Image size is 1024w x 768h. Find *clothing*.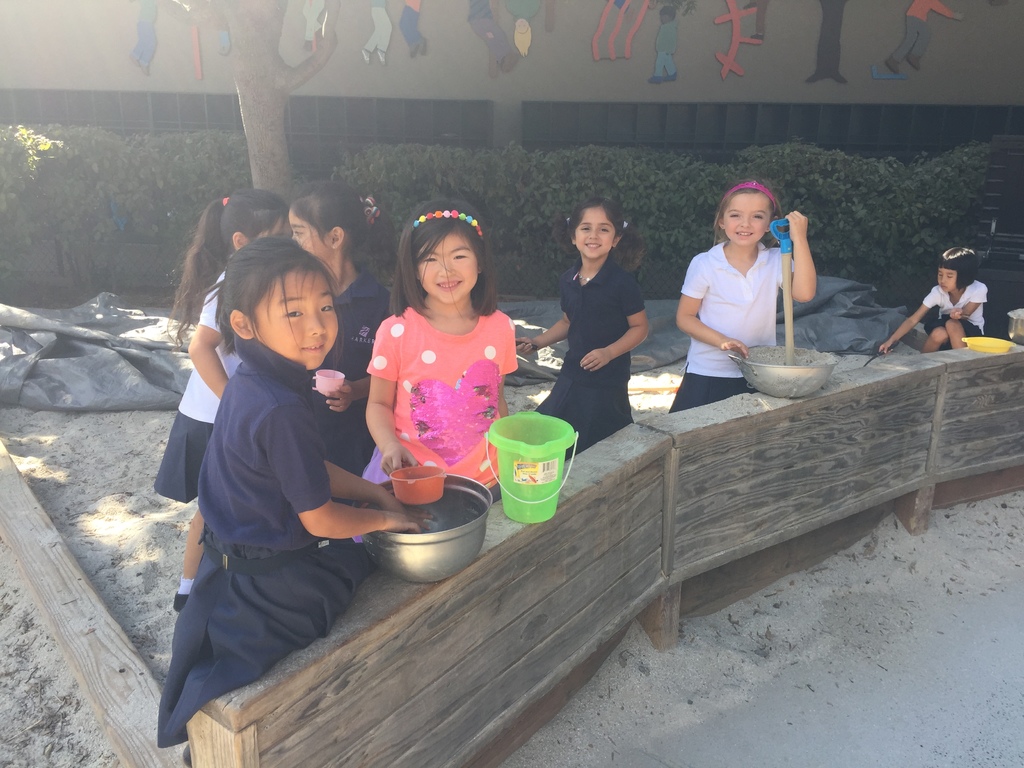
[669, 239, 794, 415].
